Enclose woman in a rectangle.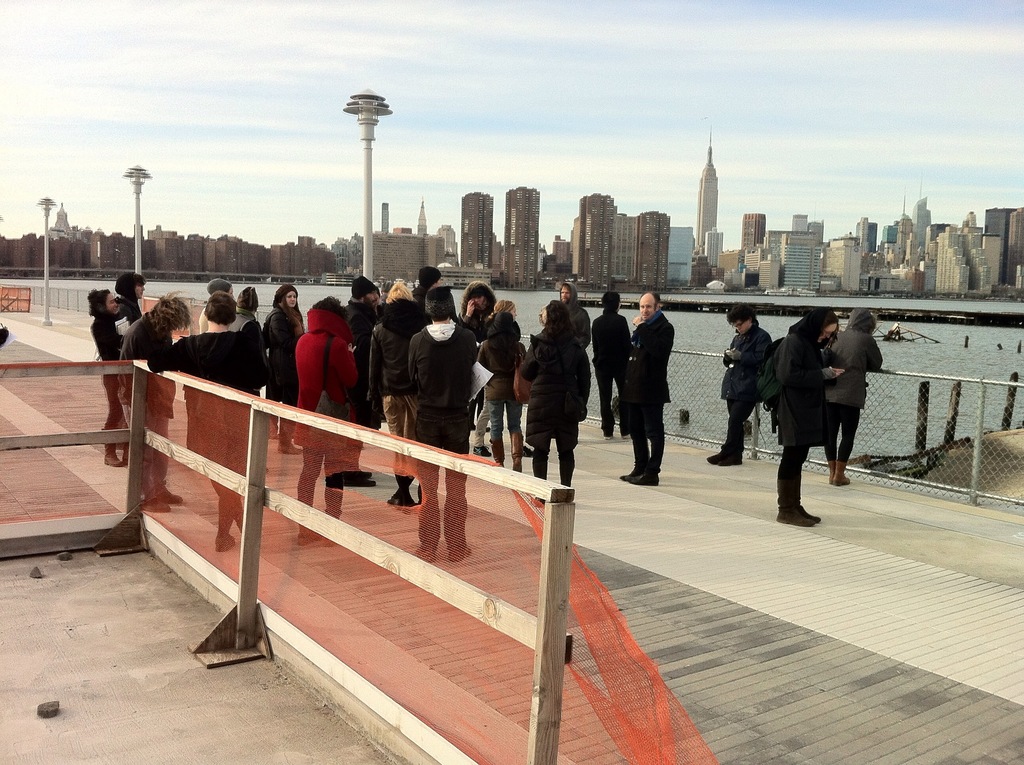
region(482, 313, 527, 474).
